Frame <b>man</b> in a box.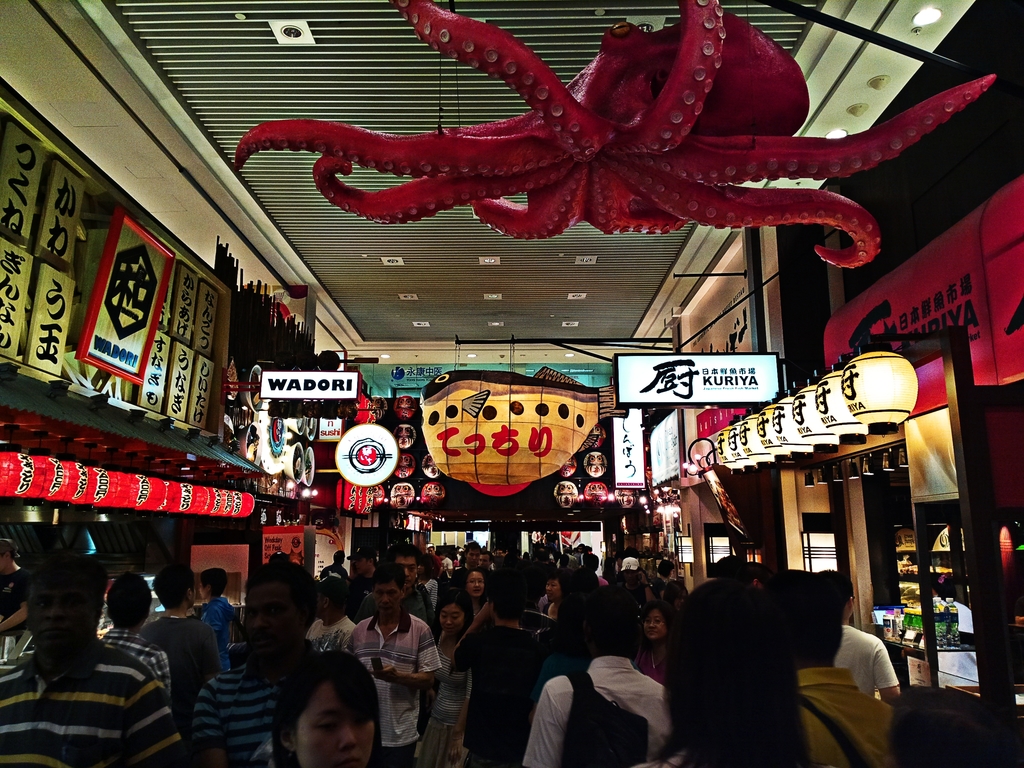
l=477, t=550, r=495, b=571.
